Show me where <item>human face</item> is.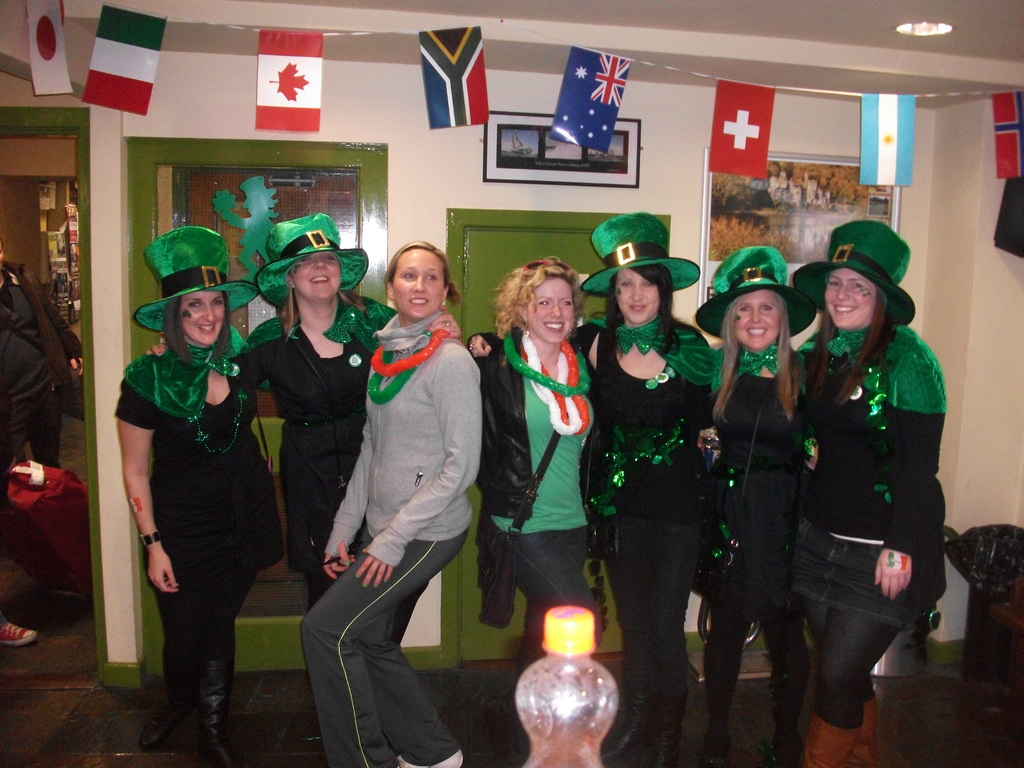
<item>human face</item> is at <box>825,270,882,328</box>.
